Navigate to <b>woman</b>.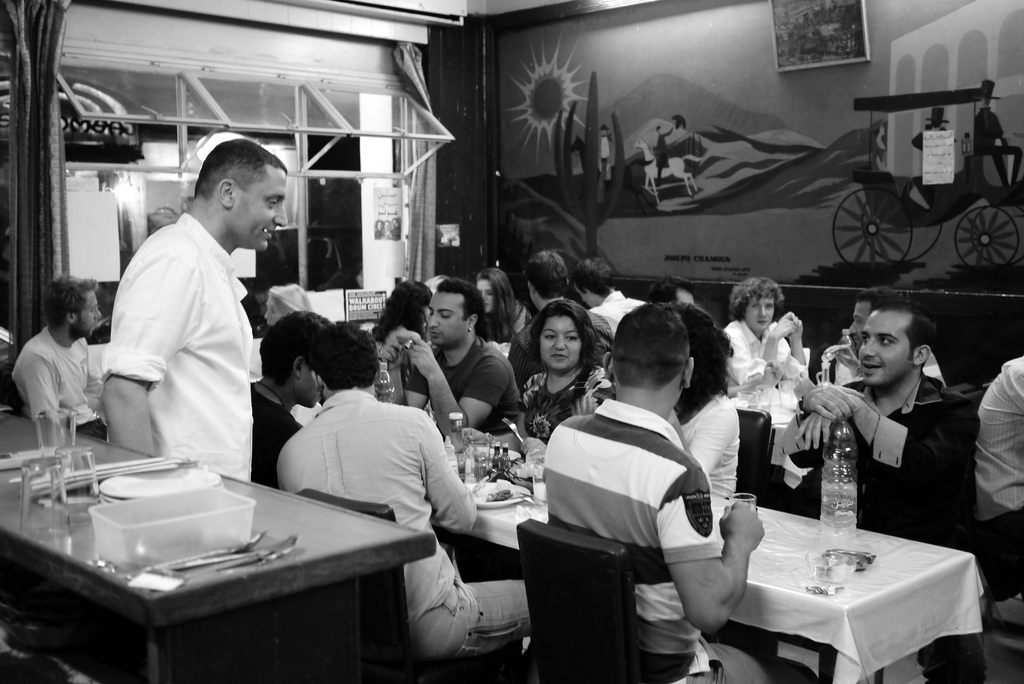
Navigation target: box=[717, 273, 813, 439].
